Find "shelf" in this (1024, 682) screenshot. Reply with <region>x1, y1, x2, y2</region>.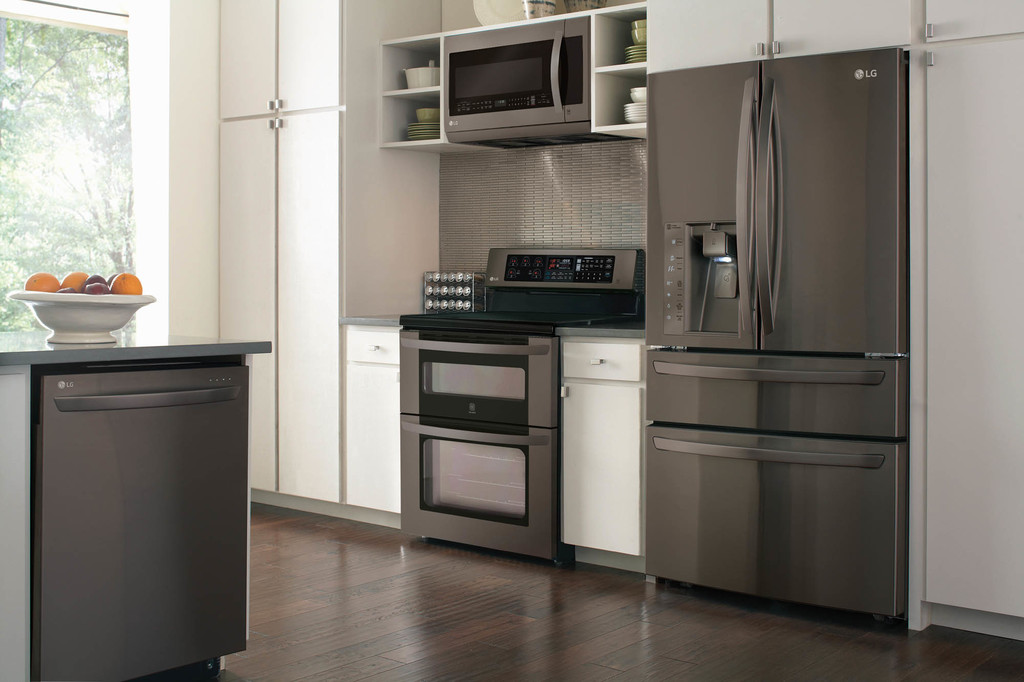
<region>382, 2, 649, 155</region>.
